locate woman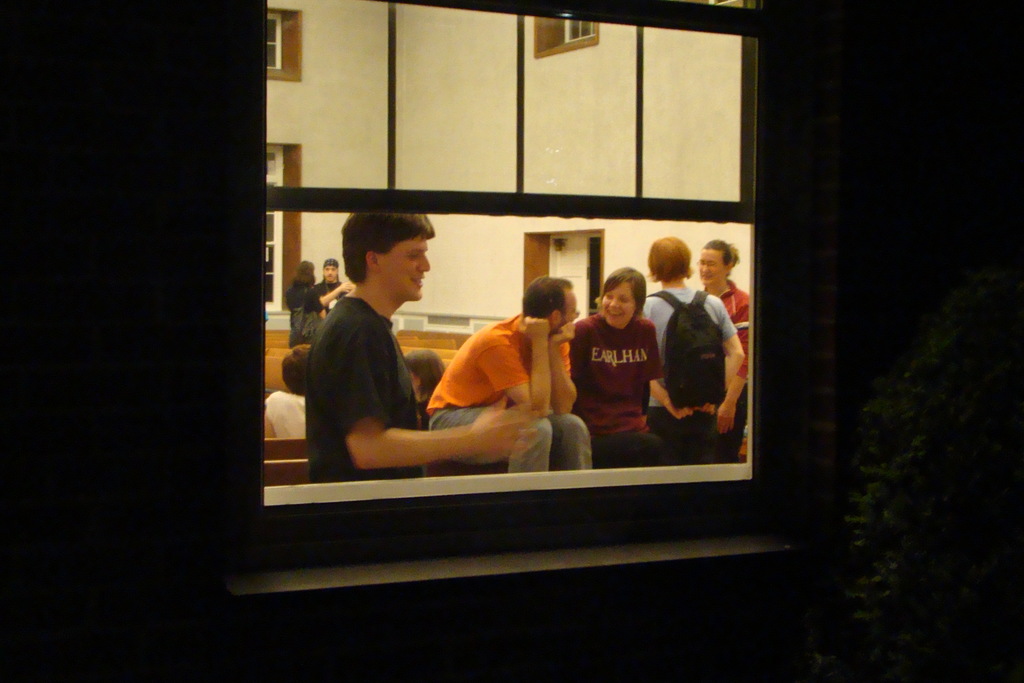
l=282, t=253, r=337, b=354
